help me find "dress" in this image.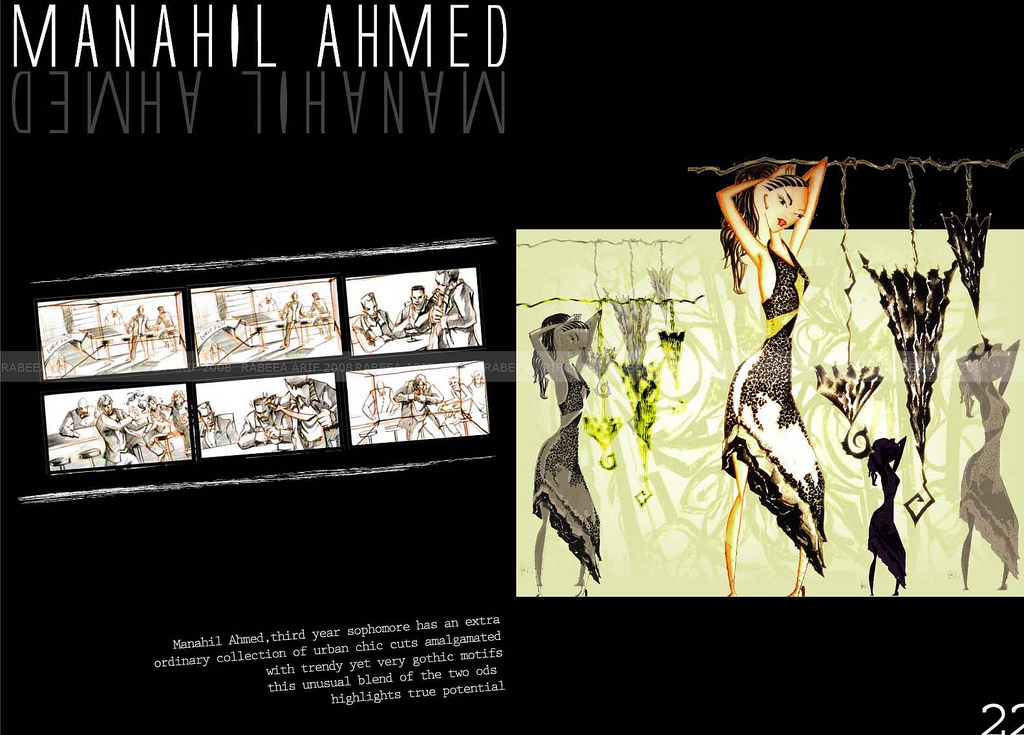
Found it: (x1=860, y1=471, x2=907, y2=592).
